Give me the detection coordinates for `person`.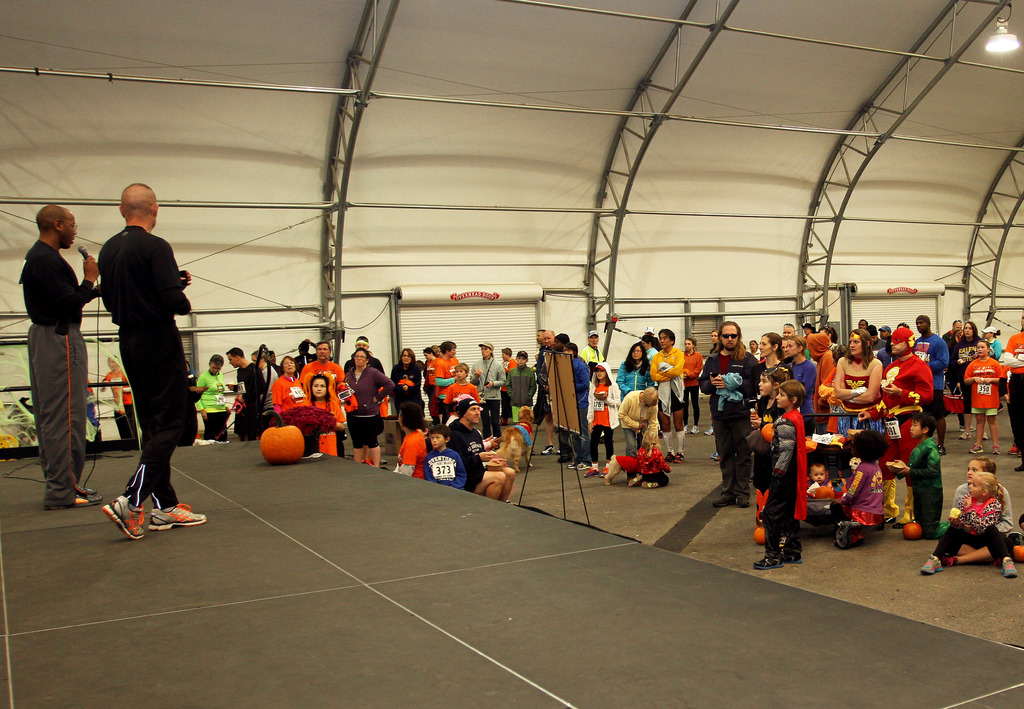
box=[753, 377, 806, 573].
